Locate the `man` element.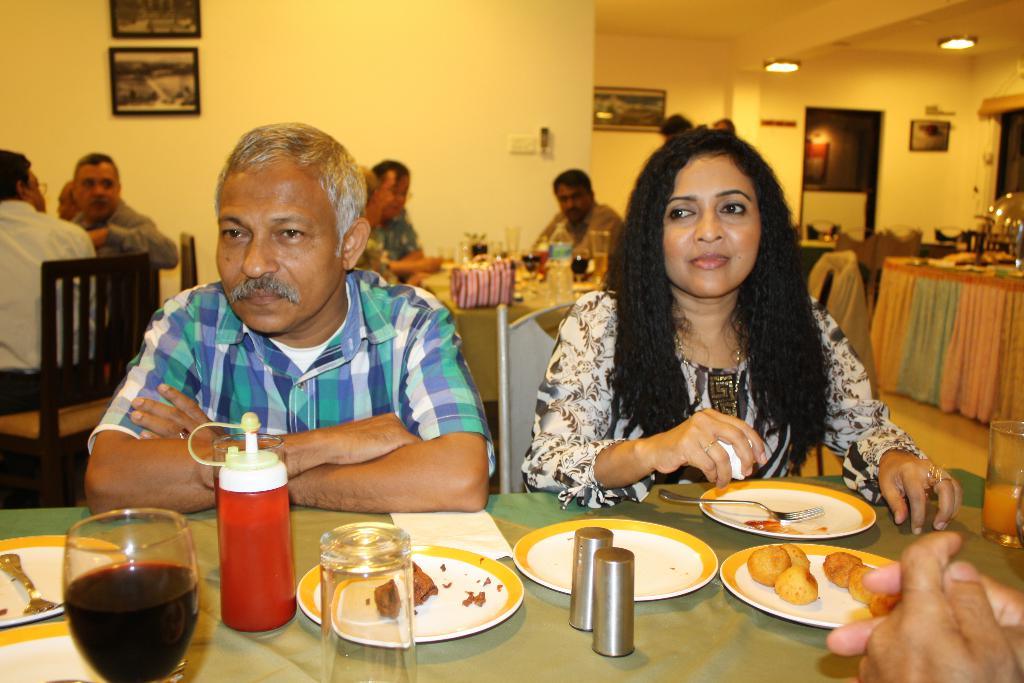
Element bbox: locate(0, 148, 97, 506).
